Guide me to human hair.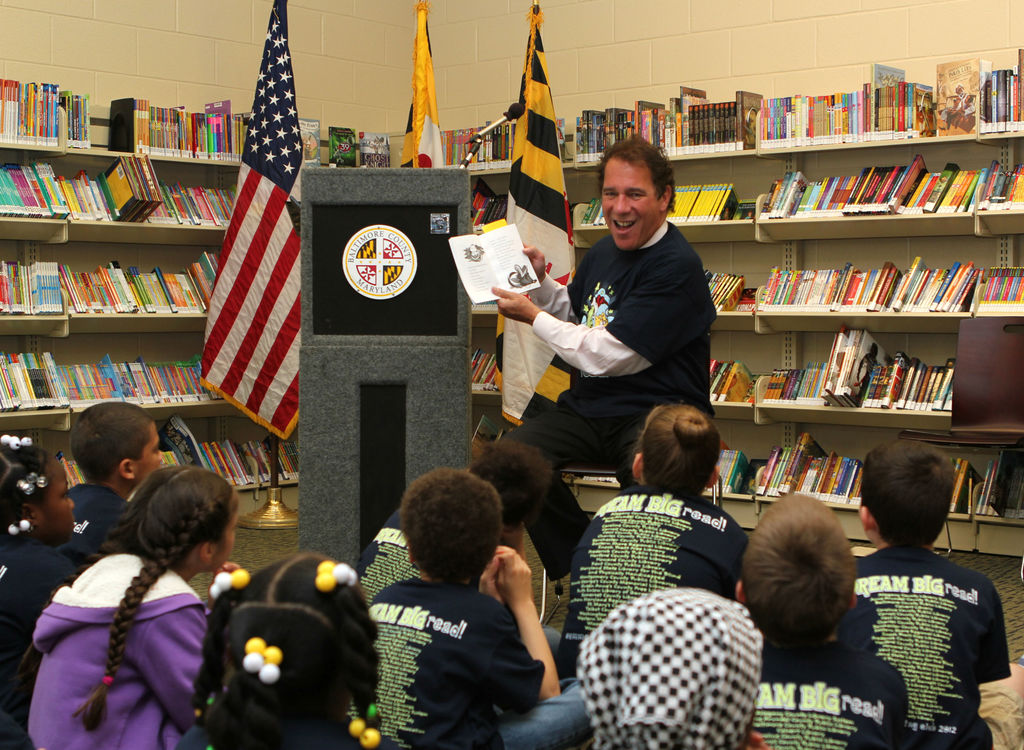
Guidance: left=476, top=443, right=547, bottom=526.
